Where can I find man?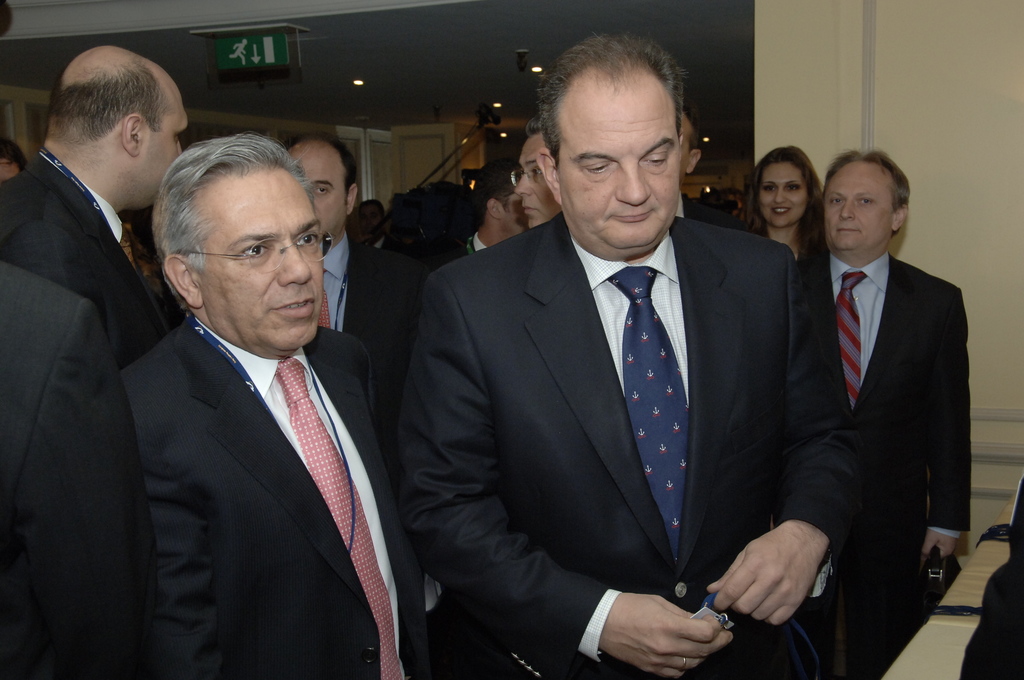
You can find it at region(280, 127, 421, 360).
